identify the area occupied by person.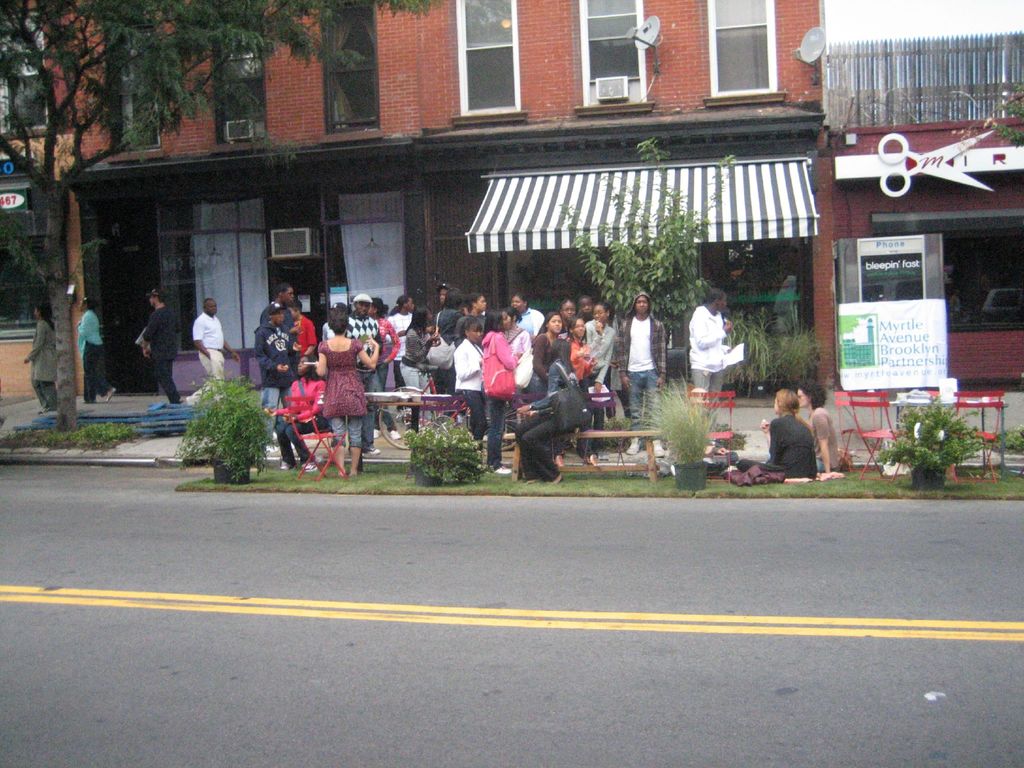
Area: rect(77, 296, 113, 402).
